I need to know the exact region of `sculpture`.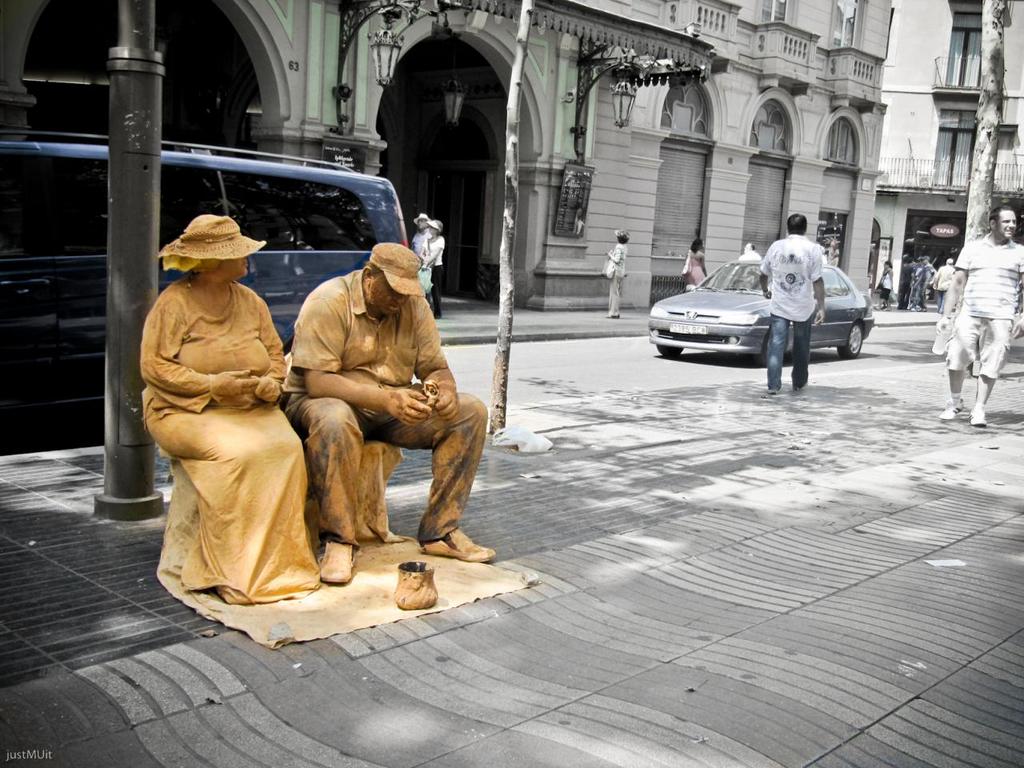
Region: (left=391, top=559, right=446, bottom=618).
